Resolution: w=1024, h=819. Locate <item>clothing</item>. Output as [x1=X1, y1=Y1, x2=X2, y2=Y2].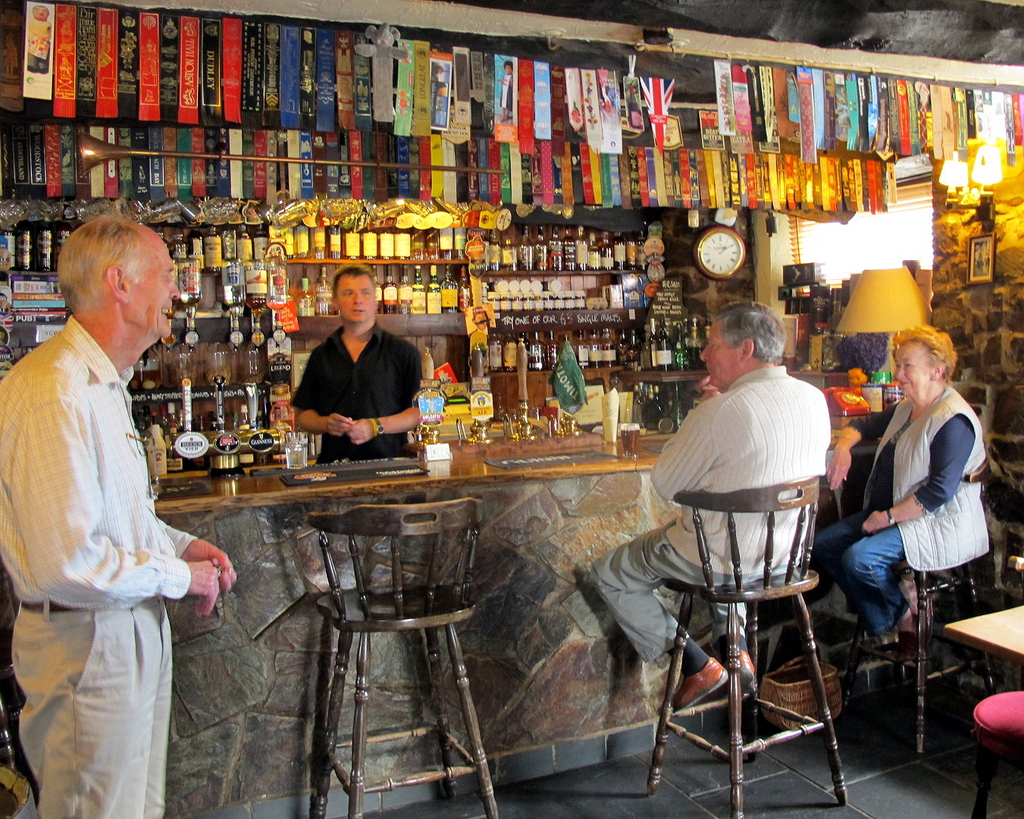
[x1=810, y1=382, x2=990, y2=631].
